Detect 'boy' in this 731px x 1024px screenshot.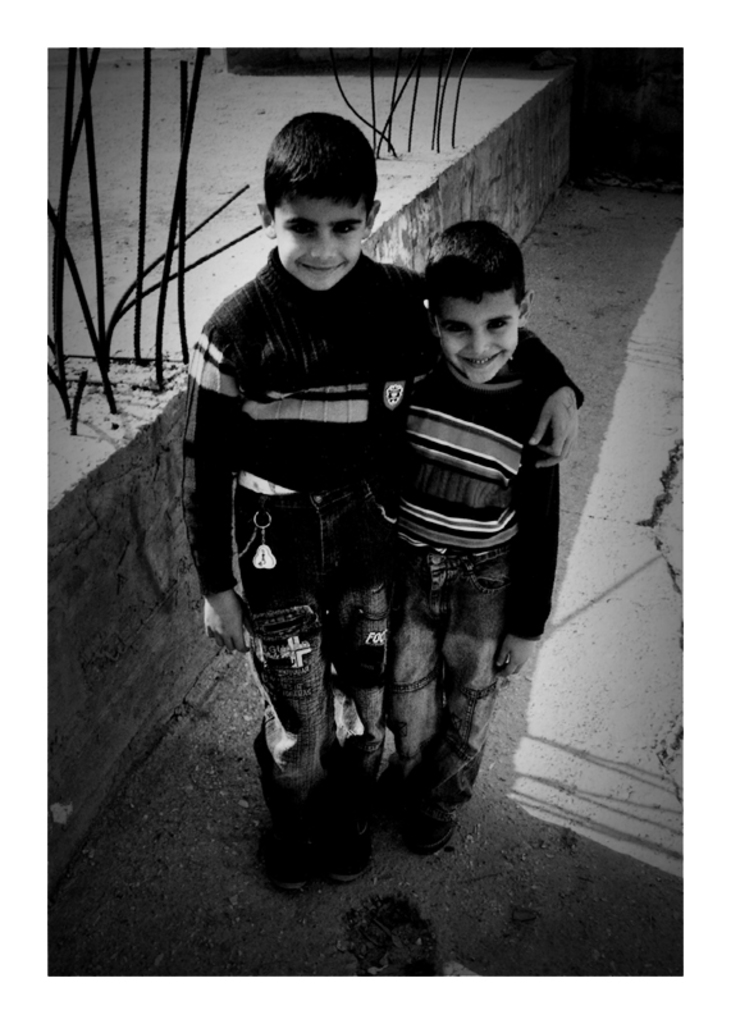
Detection: <bbox>179, 114, 586, 886</bbox>.
